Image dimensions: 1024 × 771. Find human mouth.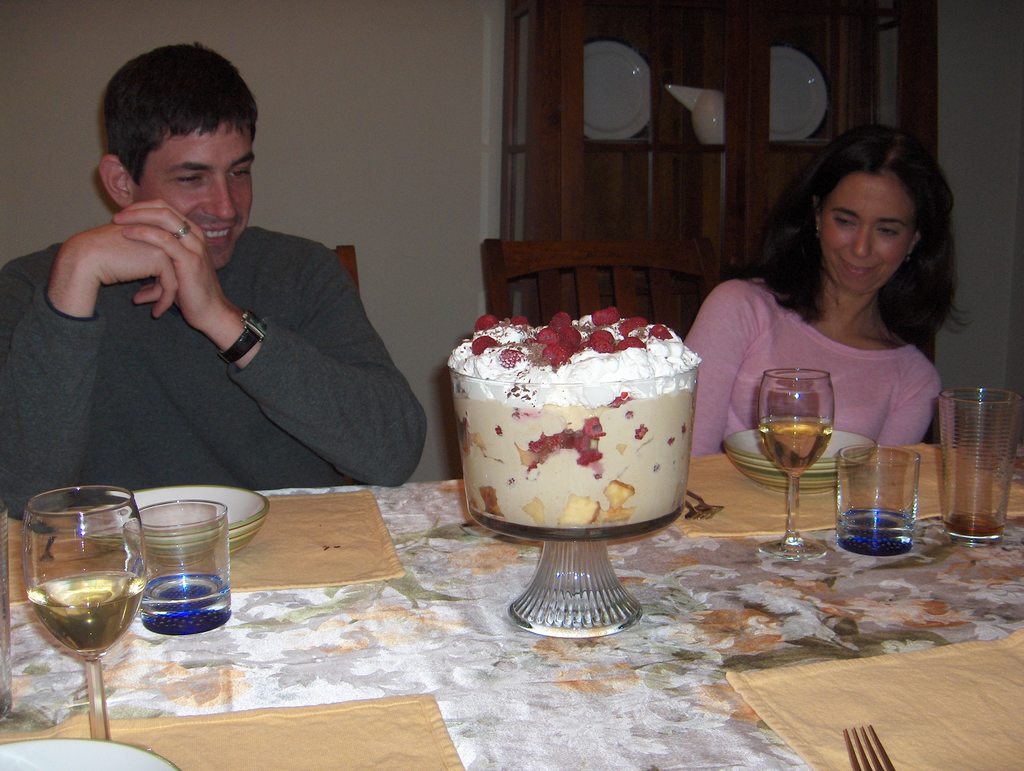
195:222:240:243.
